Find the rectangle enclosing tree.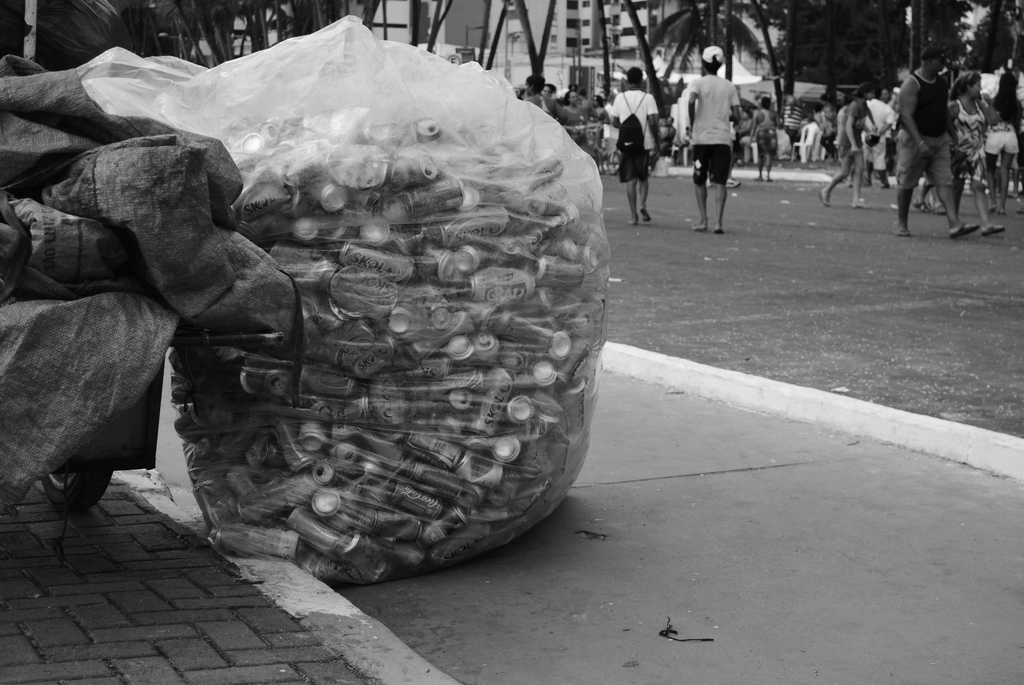
{"x1": 511, "y1": 0, "x2": 559, "y2": 97}.
